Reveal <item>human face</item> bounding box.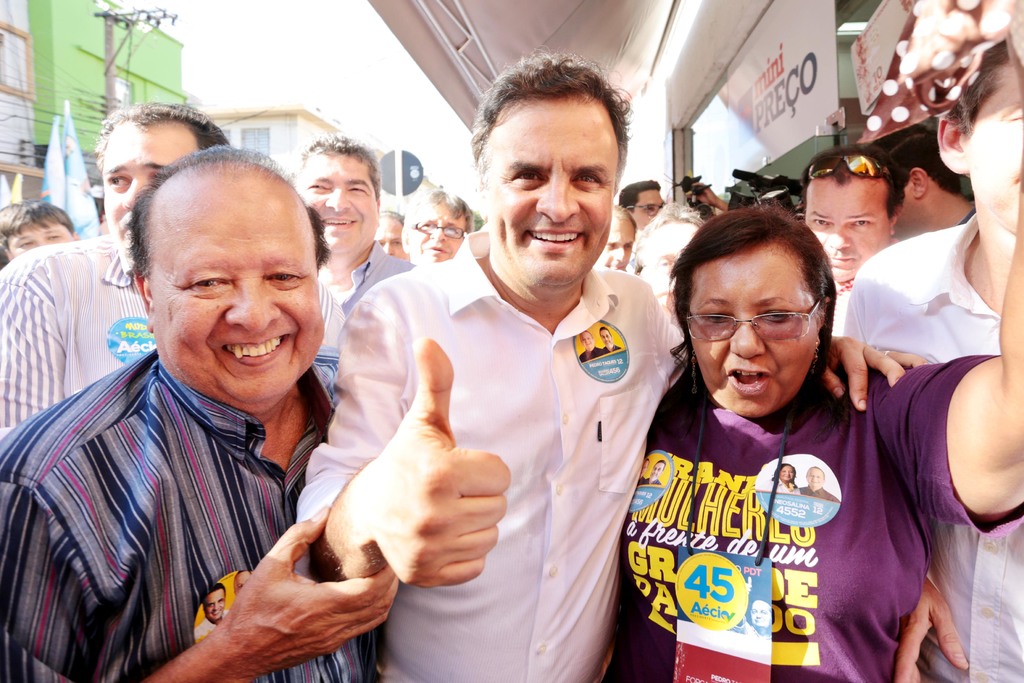
Revealed: (645,226,698,309).
